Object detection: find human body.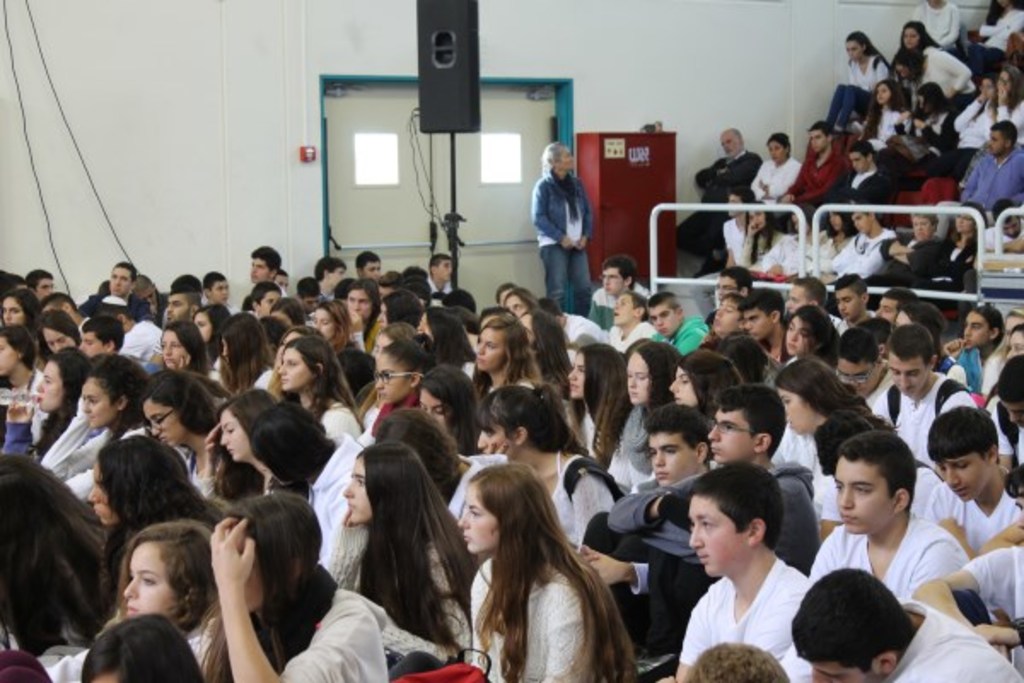
box(814, 140, 889, 227).
